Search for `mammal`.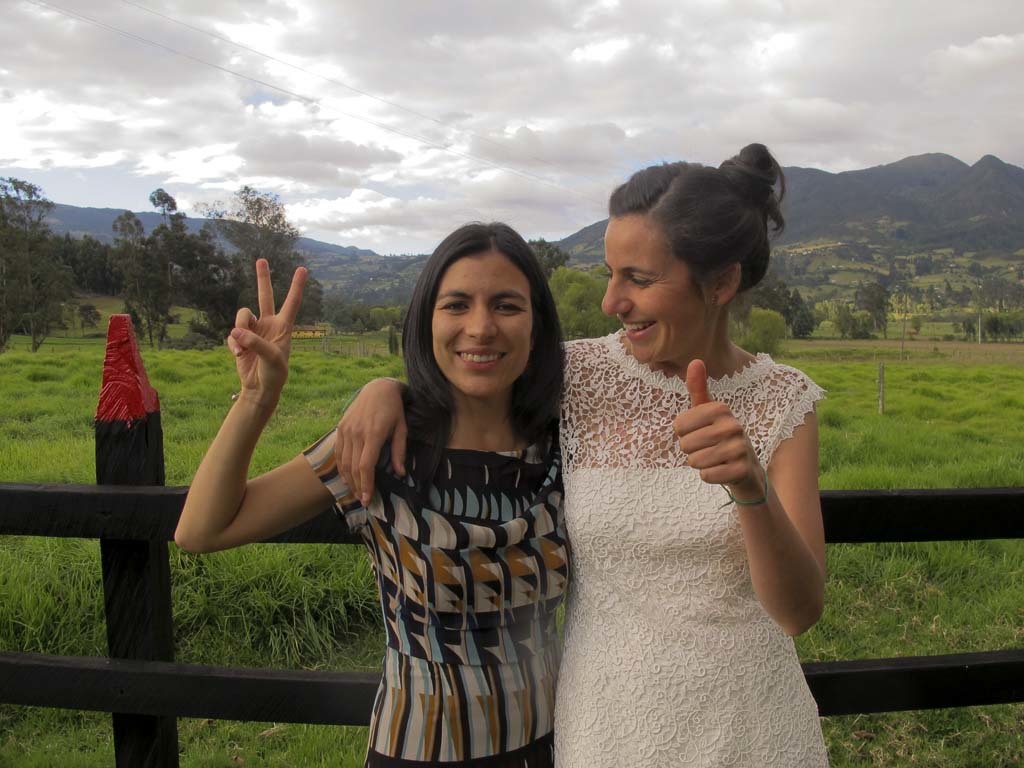
Found at <bbox>177, 223, 567, 767</bbox>.
